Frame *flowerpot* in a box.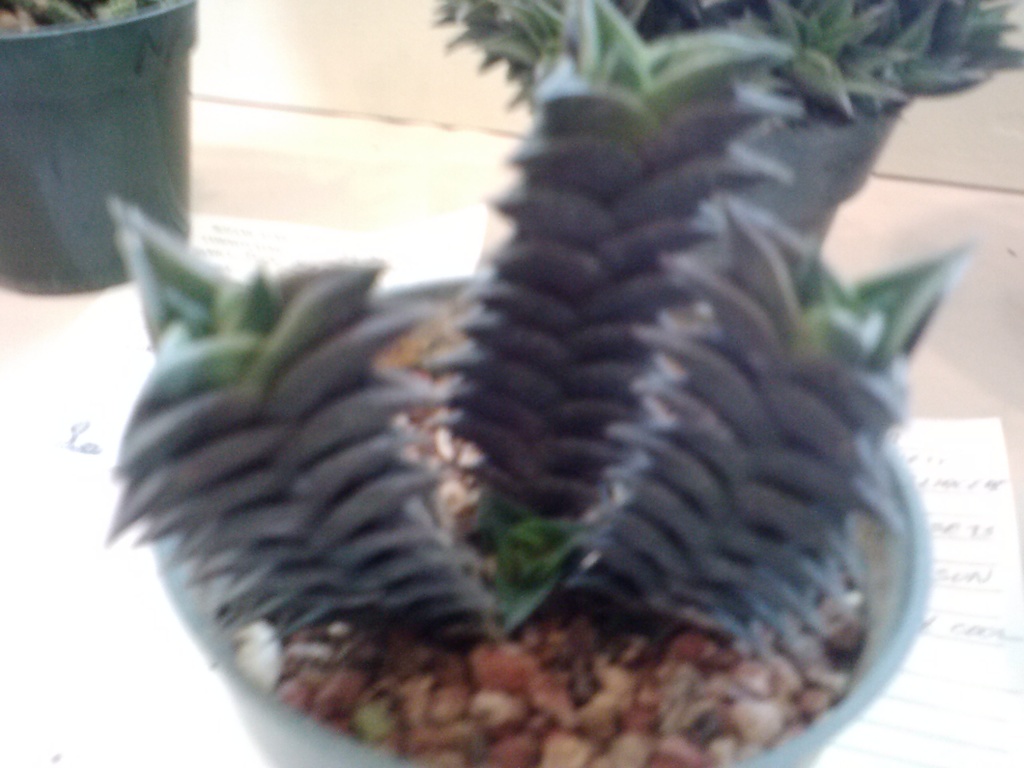
{"x1": 0, "y1": 0, "x2": 202, "y2": 295}.
